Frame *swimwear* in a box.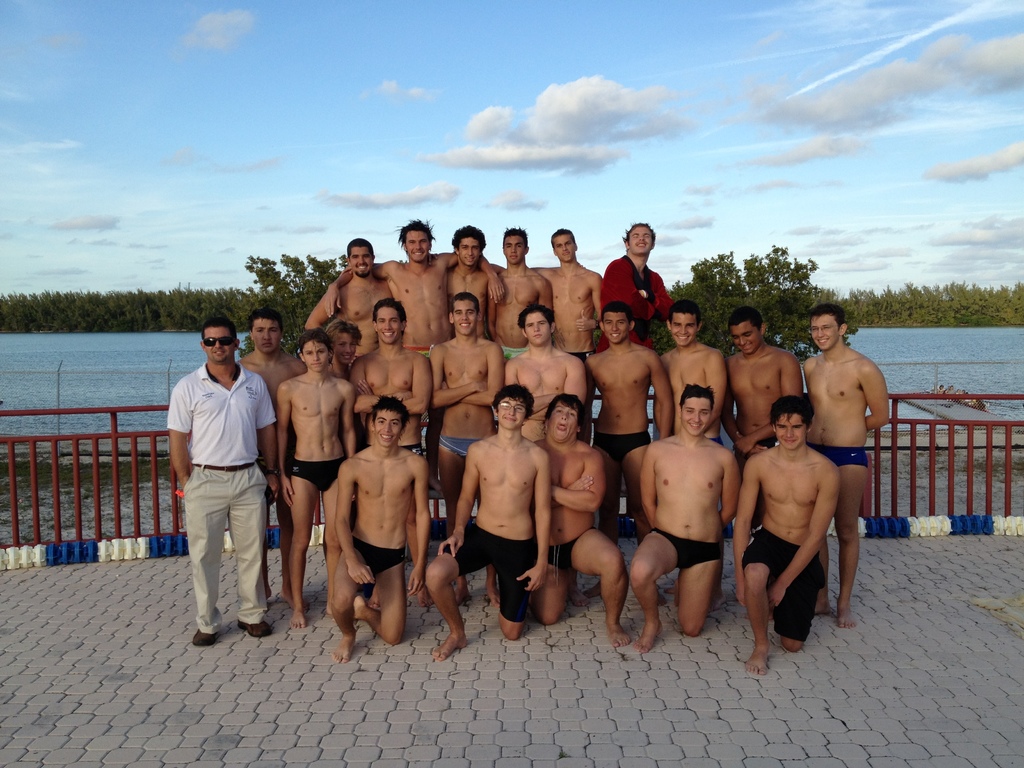
box=[291, 452, 348, 493].
